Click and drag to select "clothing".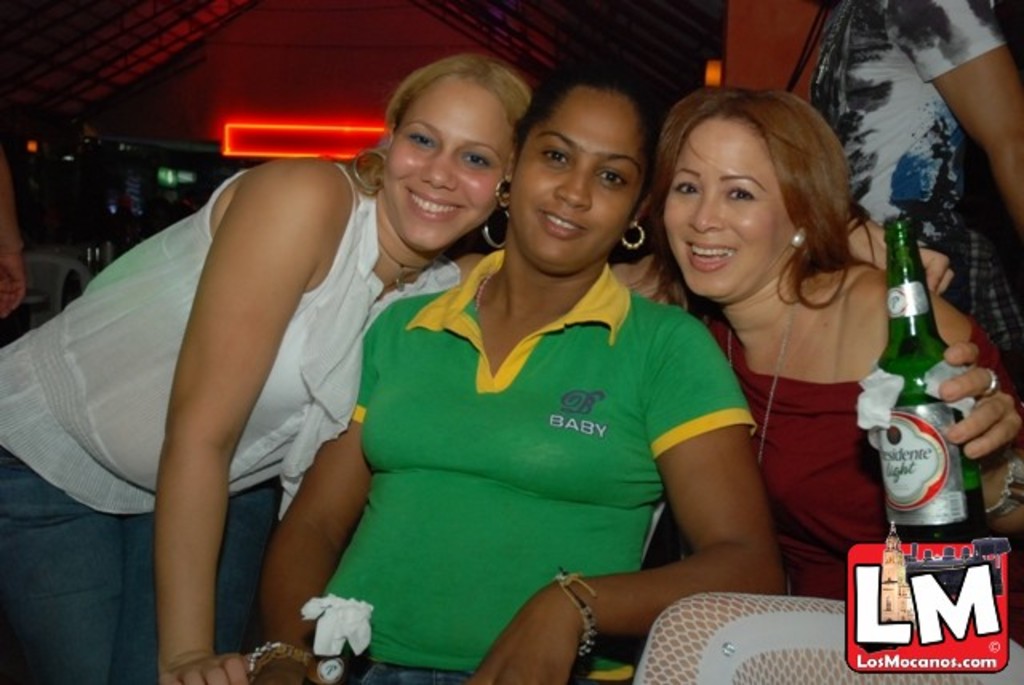
Selection: crop(704, 309, 1019, 586).
